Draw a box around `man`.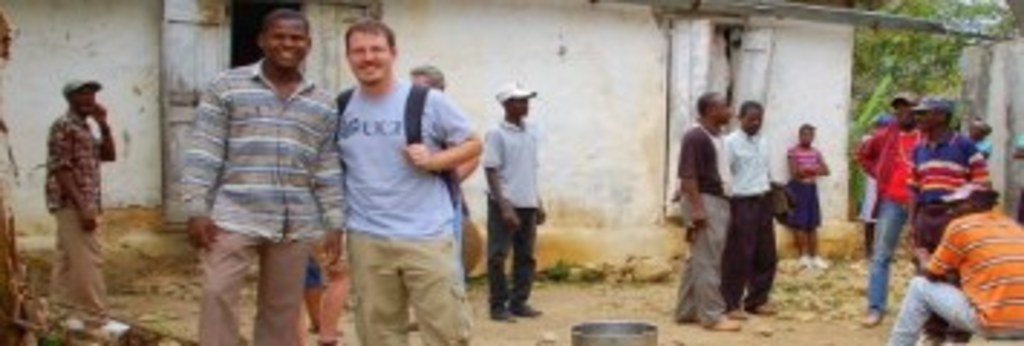
box(479, 78, 551, 320).
